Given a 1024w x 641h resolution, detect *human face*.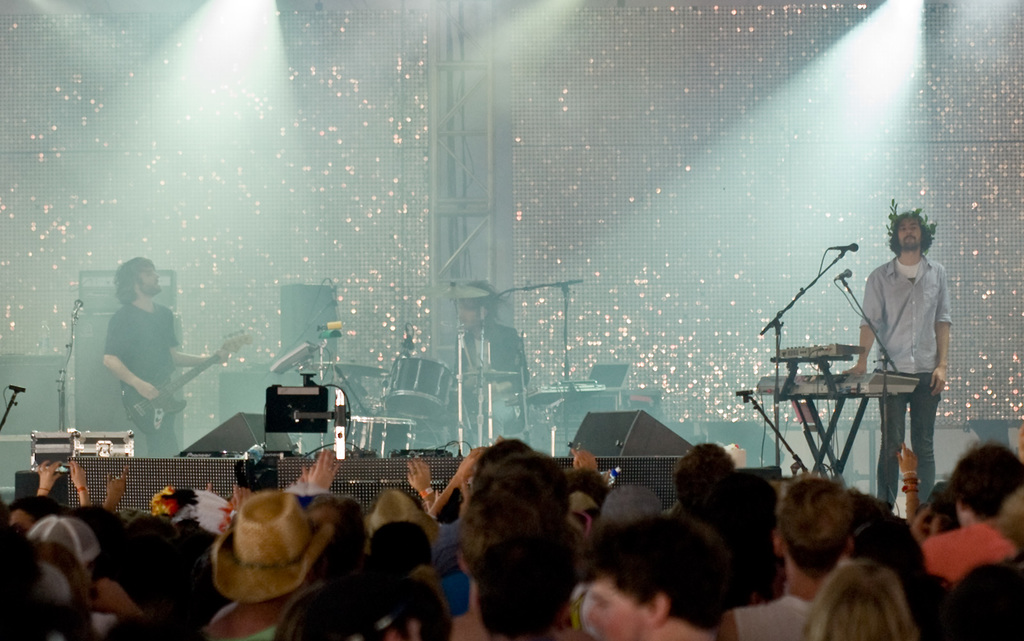
<bbox>592, 582, 646, 640</bbox>.
